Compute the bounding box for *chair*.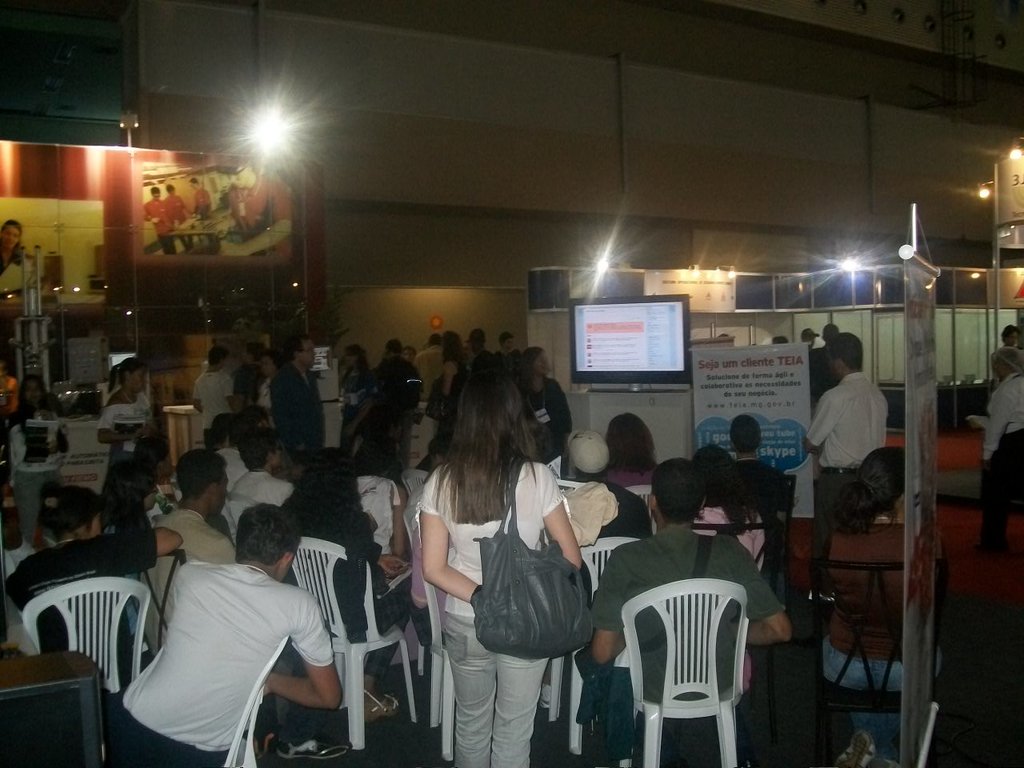
BBox(545, 534, 617, 758).
